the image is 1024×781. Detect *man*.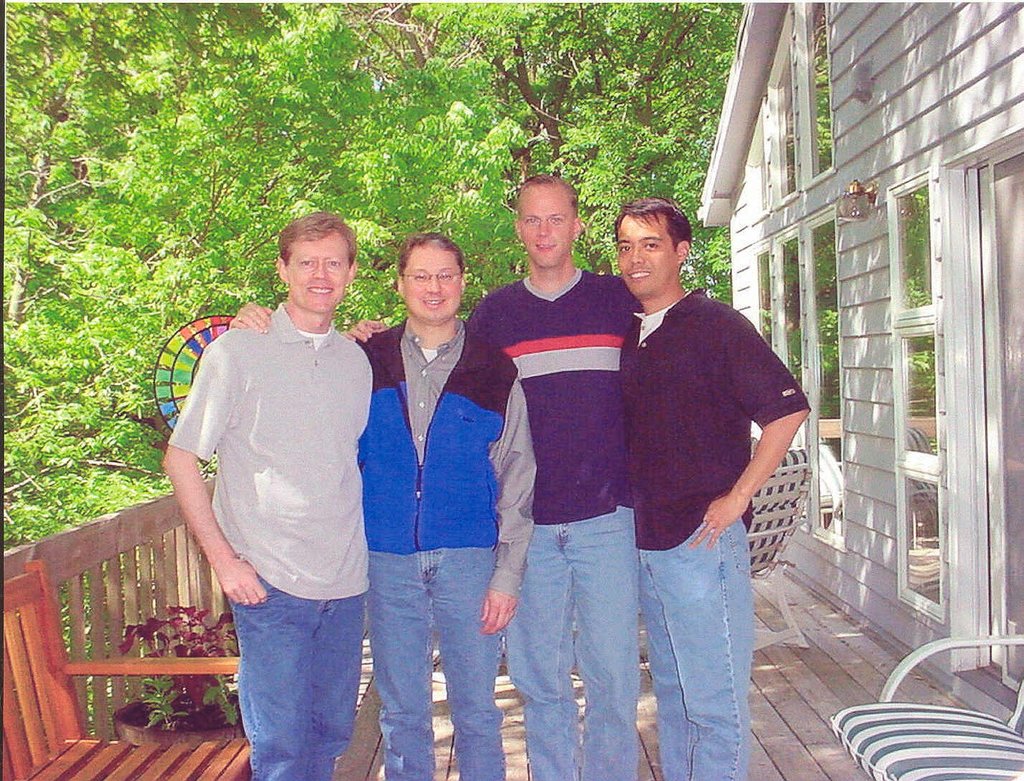
Detection: x1=340 y1=169 x2=643 y2=780.
